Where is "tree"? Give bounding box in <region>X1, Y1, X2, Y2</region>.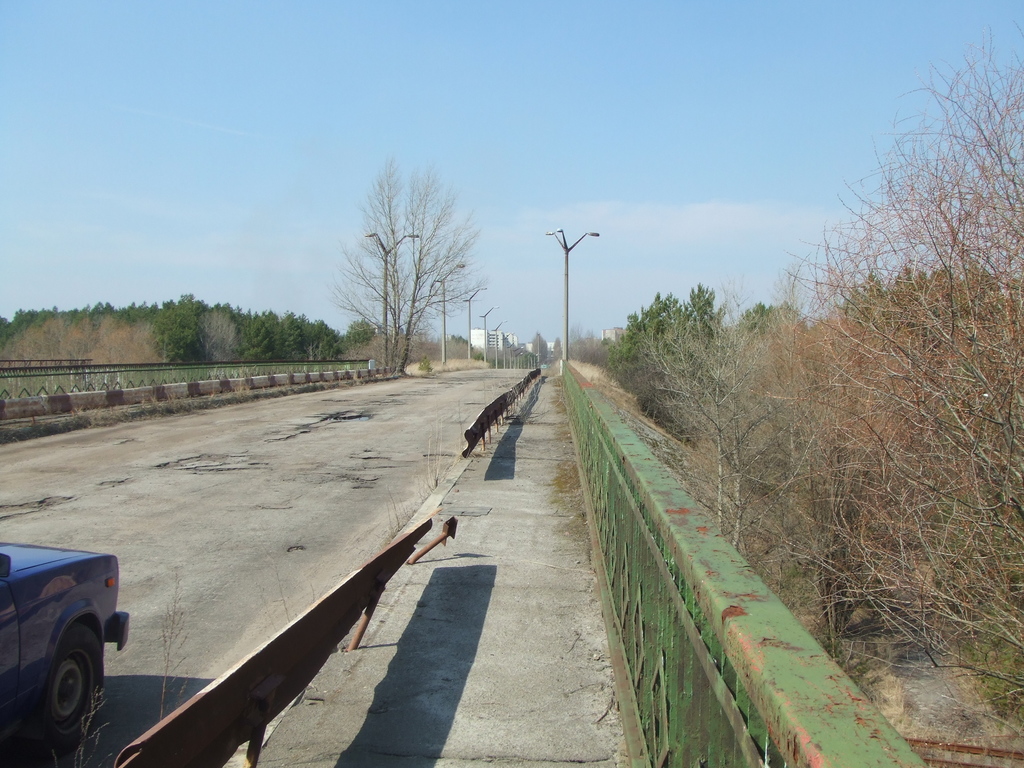
<region>555, 340, 571, 367</region>.
